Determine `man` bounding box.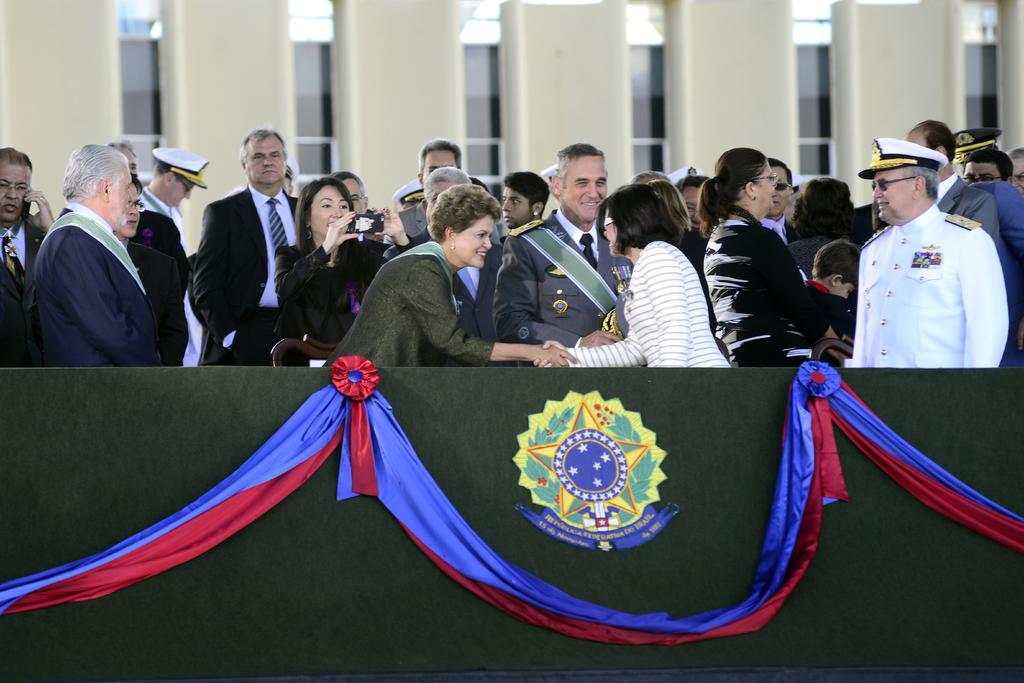
Determined: box=[102, 140, 186, 256].
